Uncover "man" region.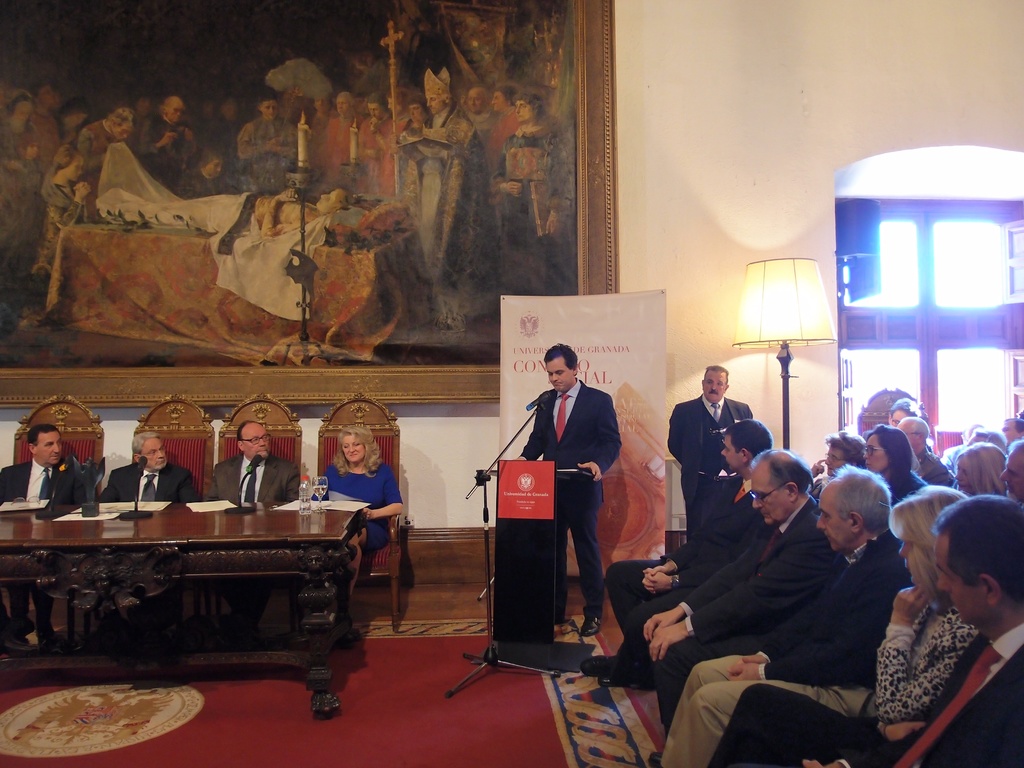
Uncovered: bbox(673, 362, 751, 509).
